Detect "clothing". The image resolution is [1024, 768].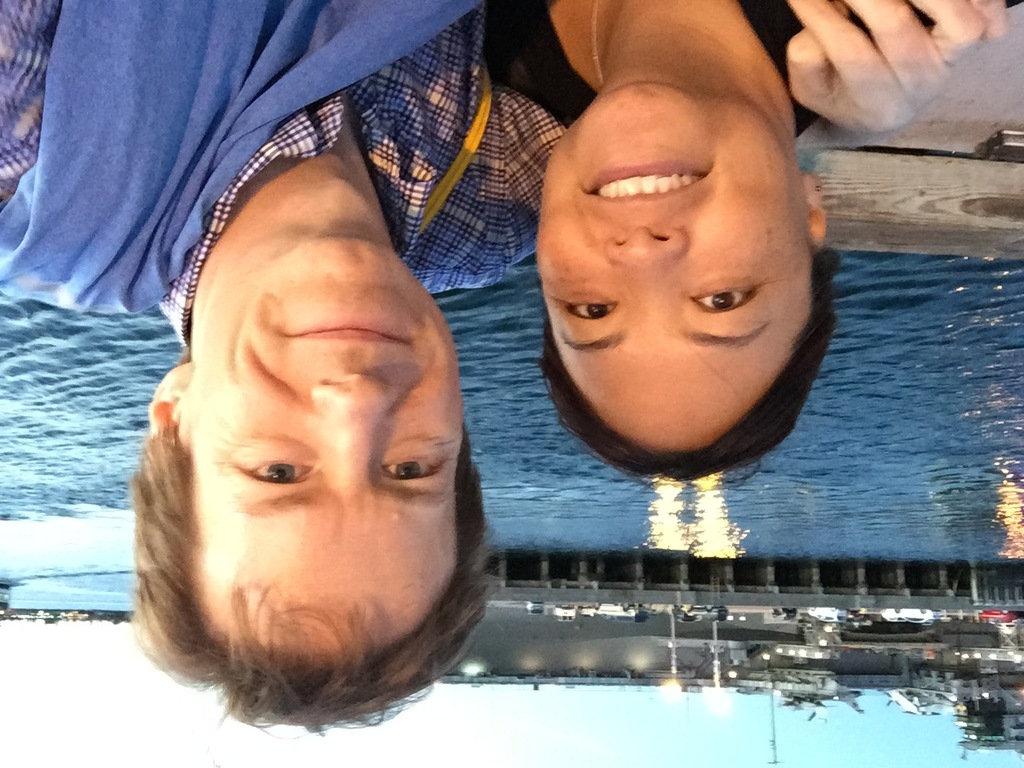
<region>487, 0, 1023, 138</region>.
